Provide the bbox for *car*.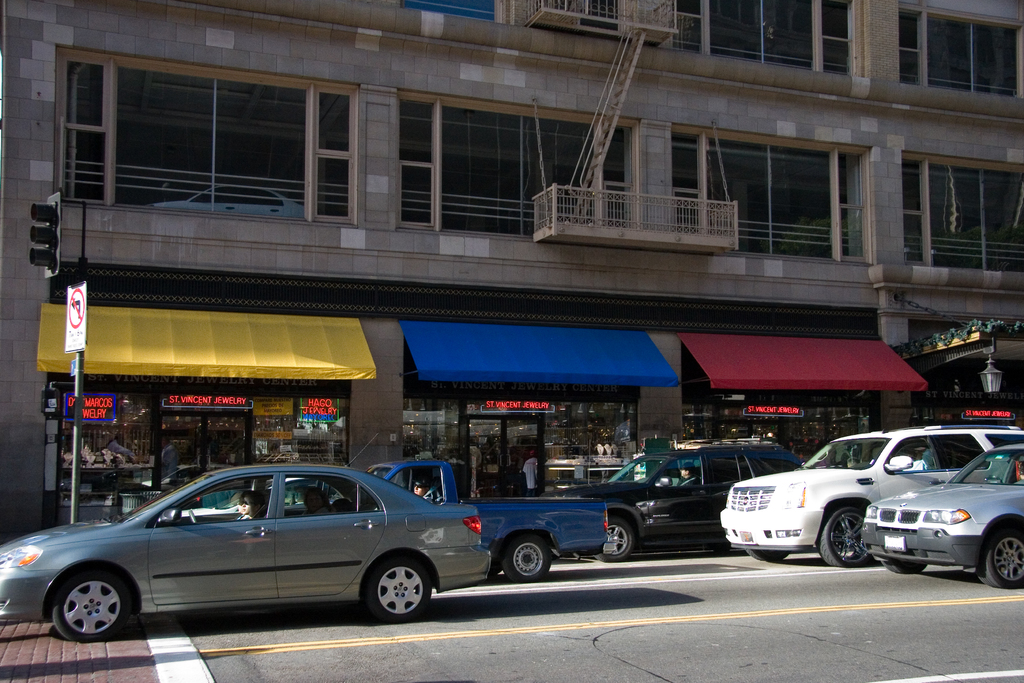
710:425:1020:564.
